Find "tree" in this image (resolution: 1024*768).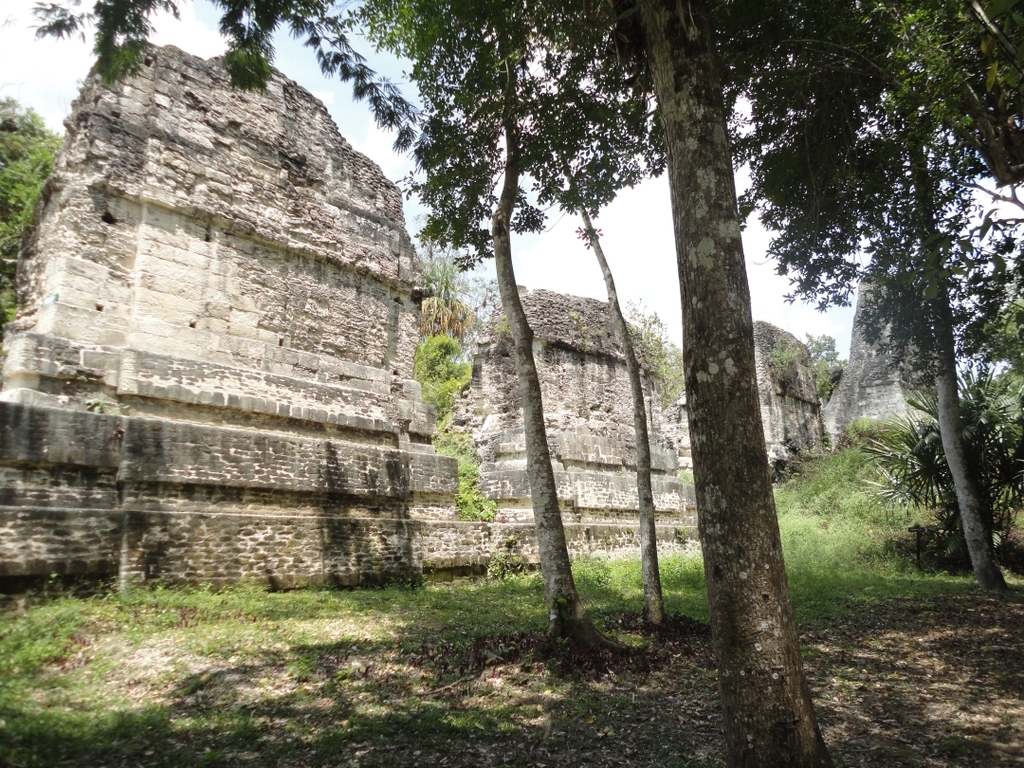
pyautogui.locateOnScreen(801, 333, 845, 400).
